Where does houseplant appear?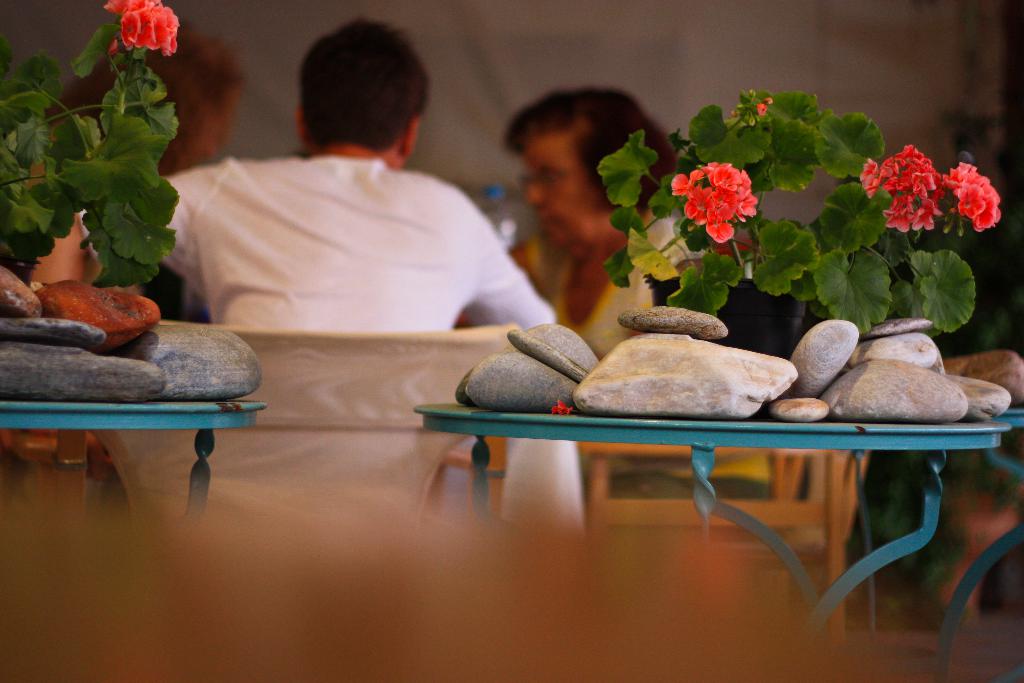
Appears at [left=0, top=0, right=189, bottom=293].
